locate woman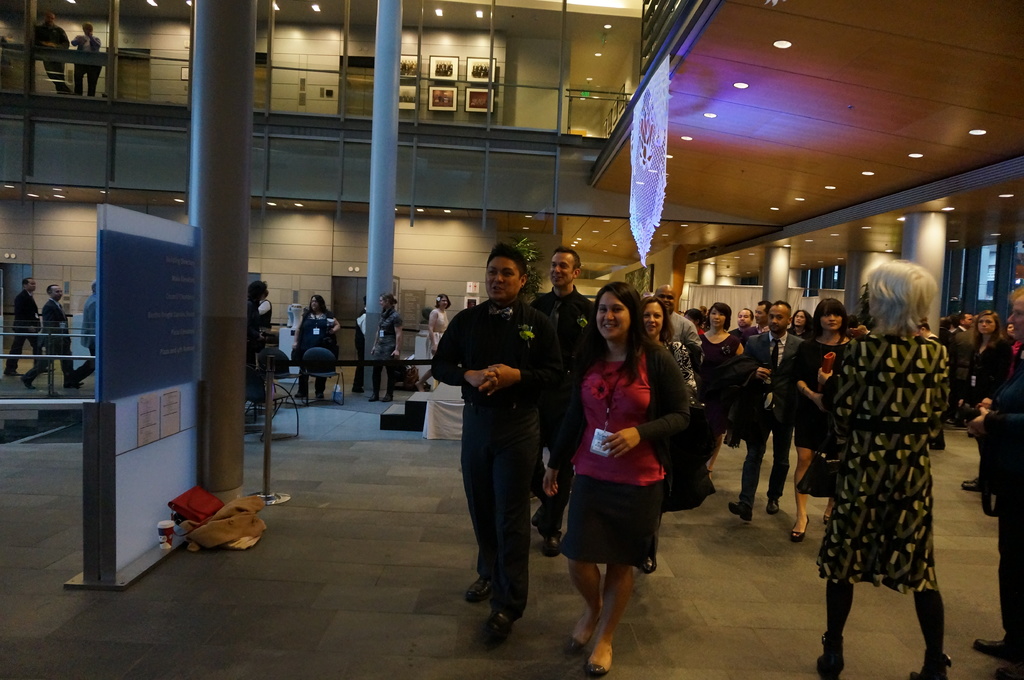
x1=692 y1=304 x2=751 y2=484
